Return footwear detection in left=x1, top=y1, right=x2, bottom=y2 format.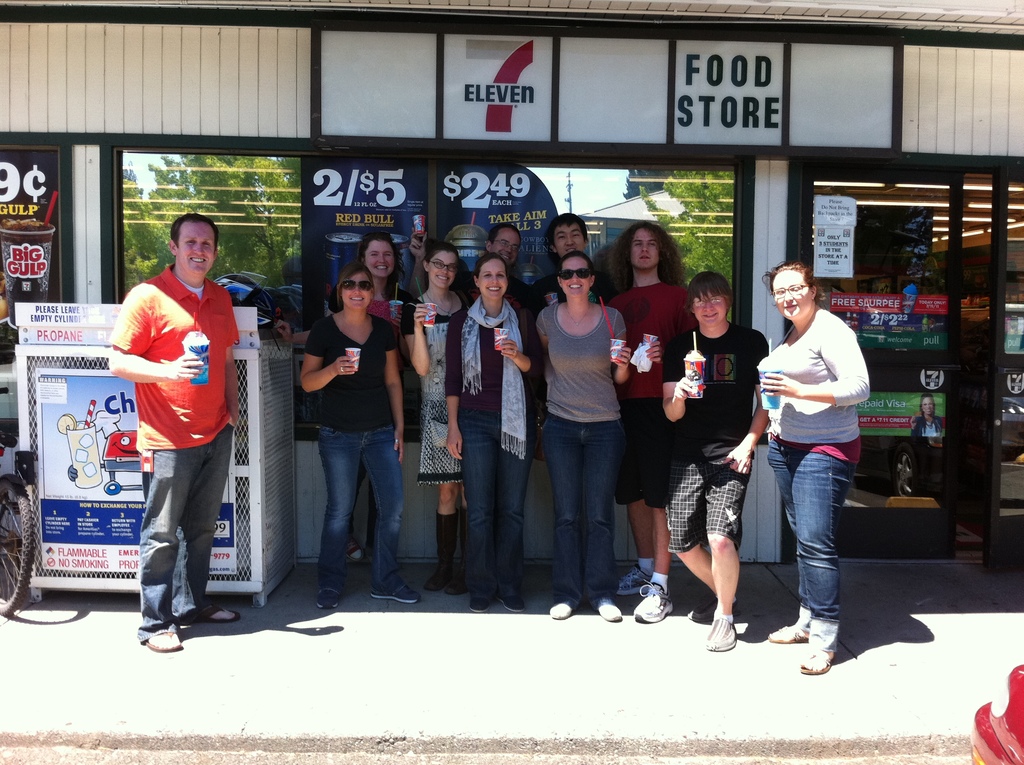
left=548, top=602, right=573, bottom=622.
